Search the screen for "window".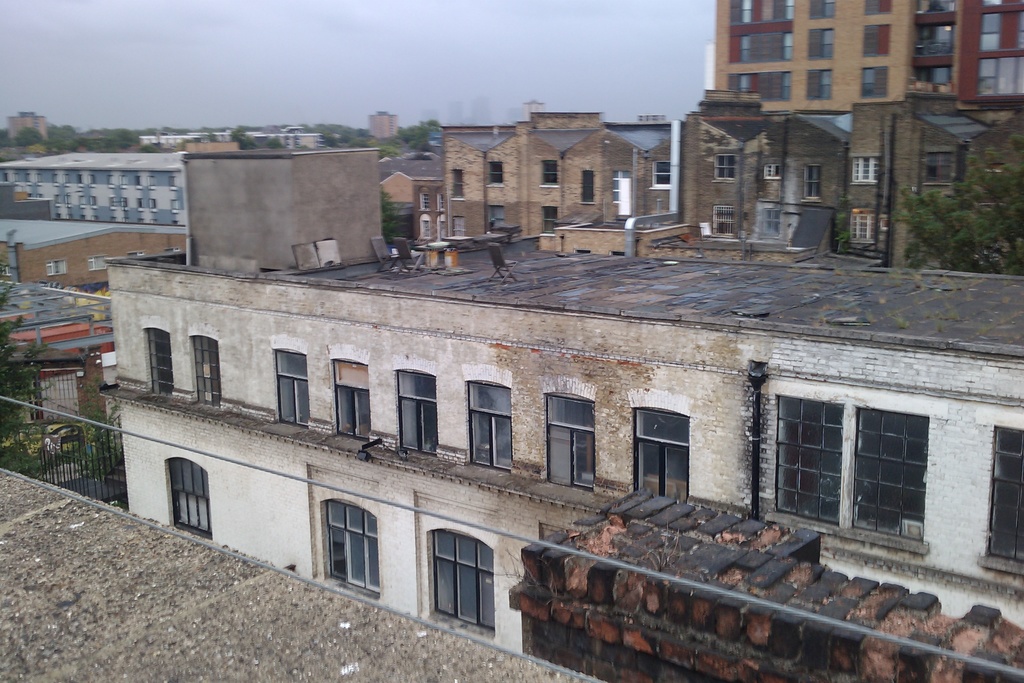
Found at (985, 425, 1023, 577).
